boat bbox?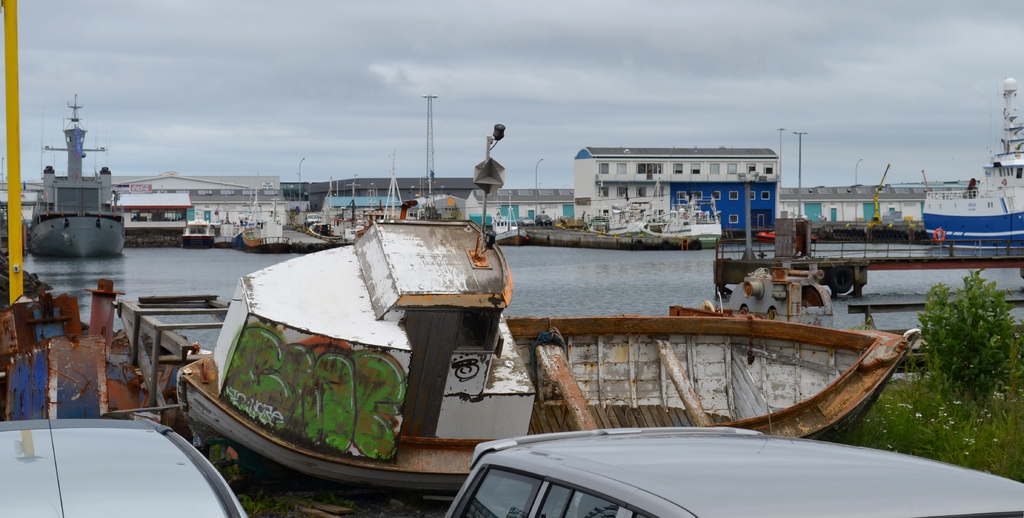
189:122:902:482
